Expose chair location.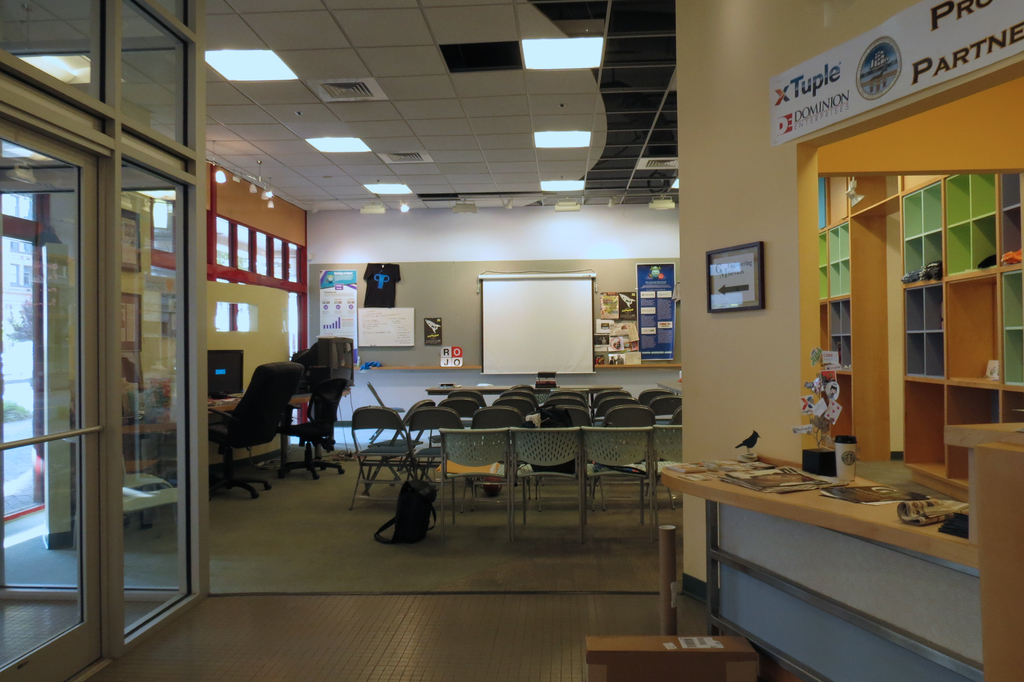
Exposed at [x1=204, y1=361, x2=308, y2=500].
